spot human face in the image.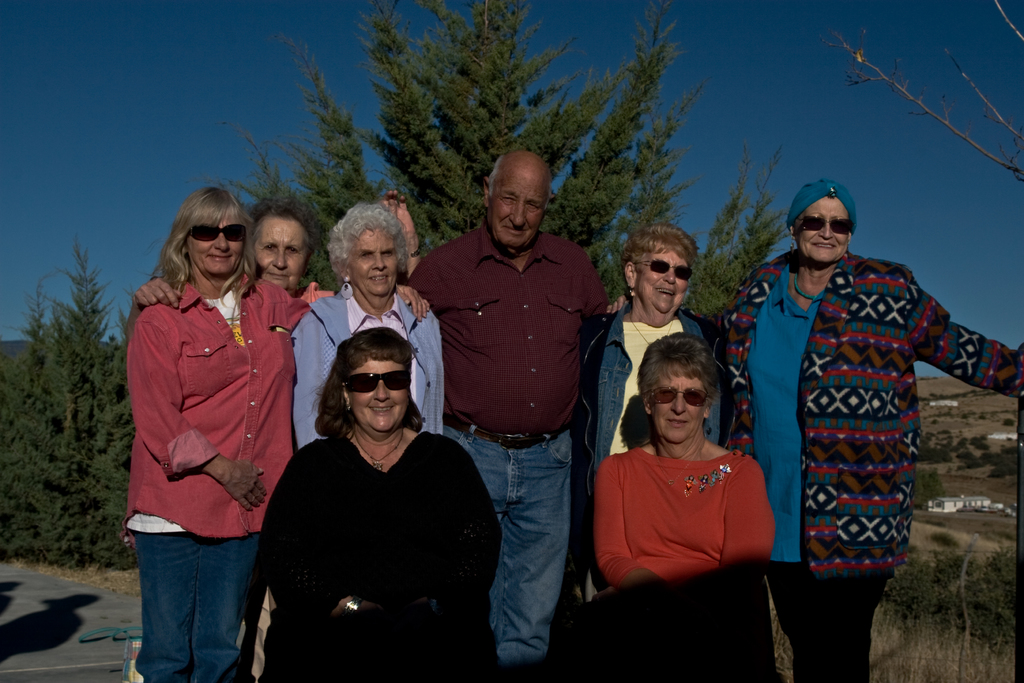
human face found at region(635, 245, 690, 315).
